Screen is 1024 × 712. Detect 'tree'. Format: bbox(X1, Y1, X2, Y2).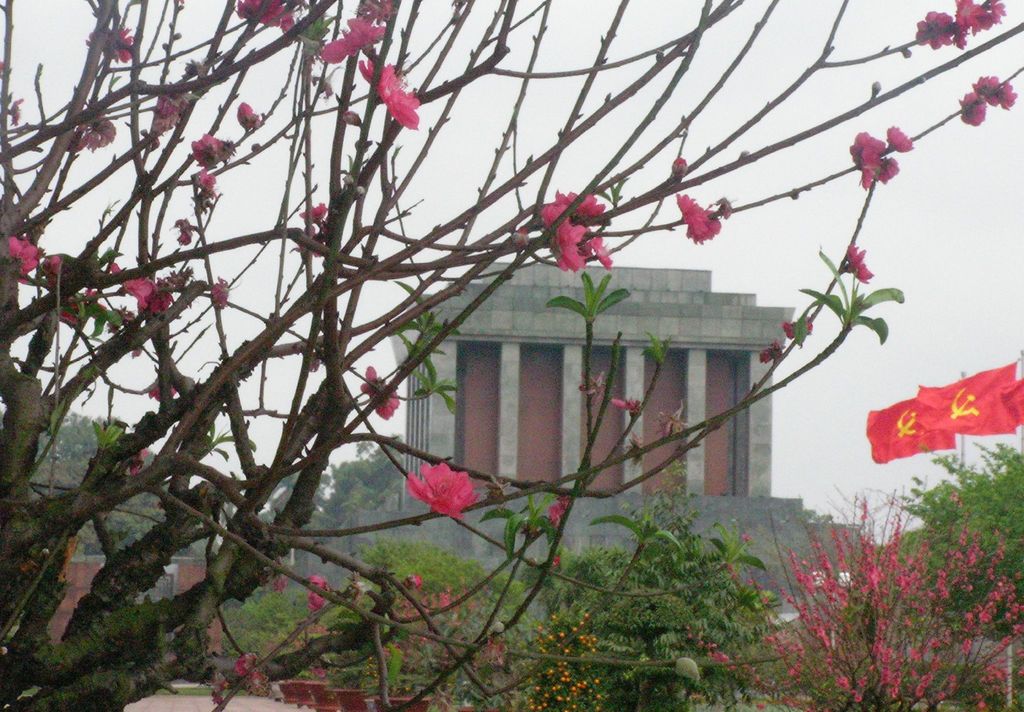
bbox(518, 462, 792, 711).
